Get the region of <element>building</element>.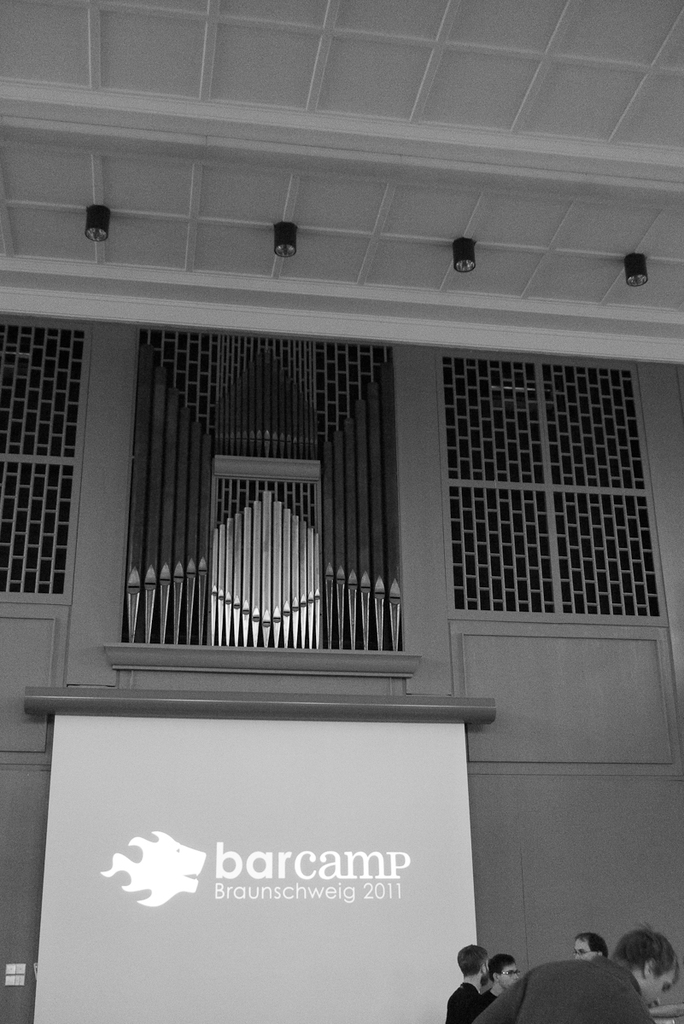
bbox=(0, 0, 683, 1023).
